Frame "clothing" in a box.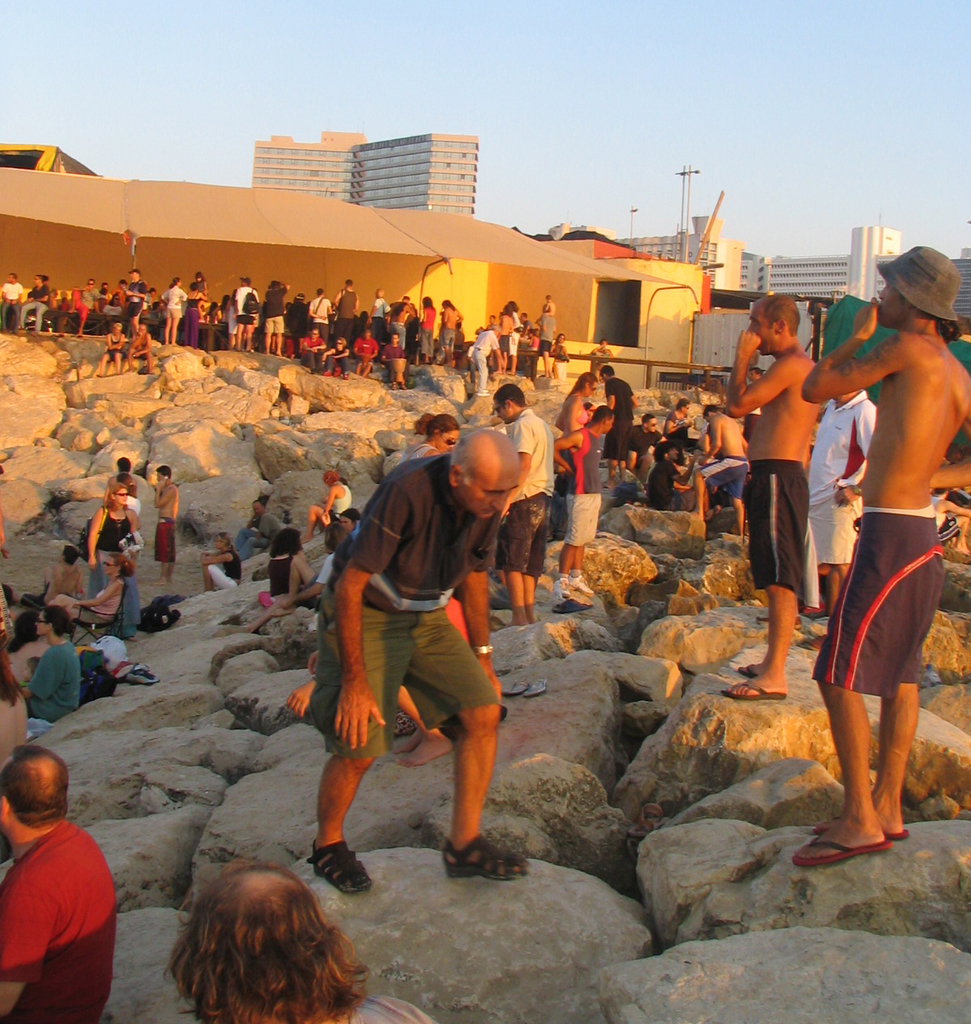
Rect(663, 413, 689, 453).
